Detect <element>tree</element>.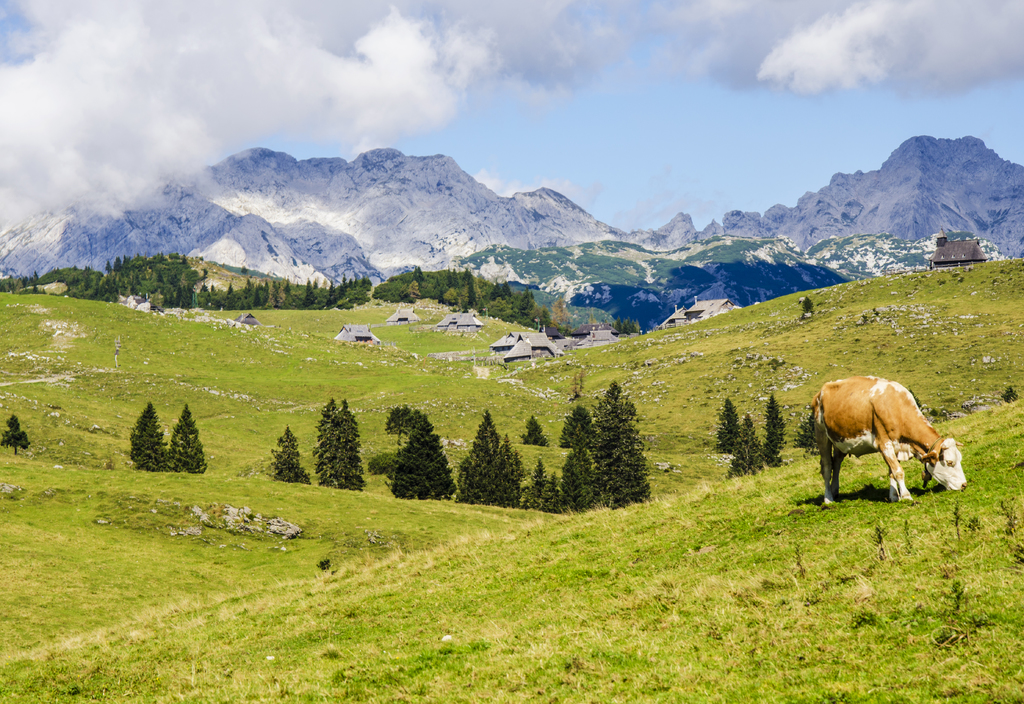
Detected at [264, 427, 317, 485].
